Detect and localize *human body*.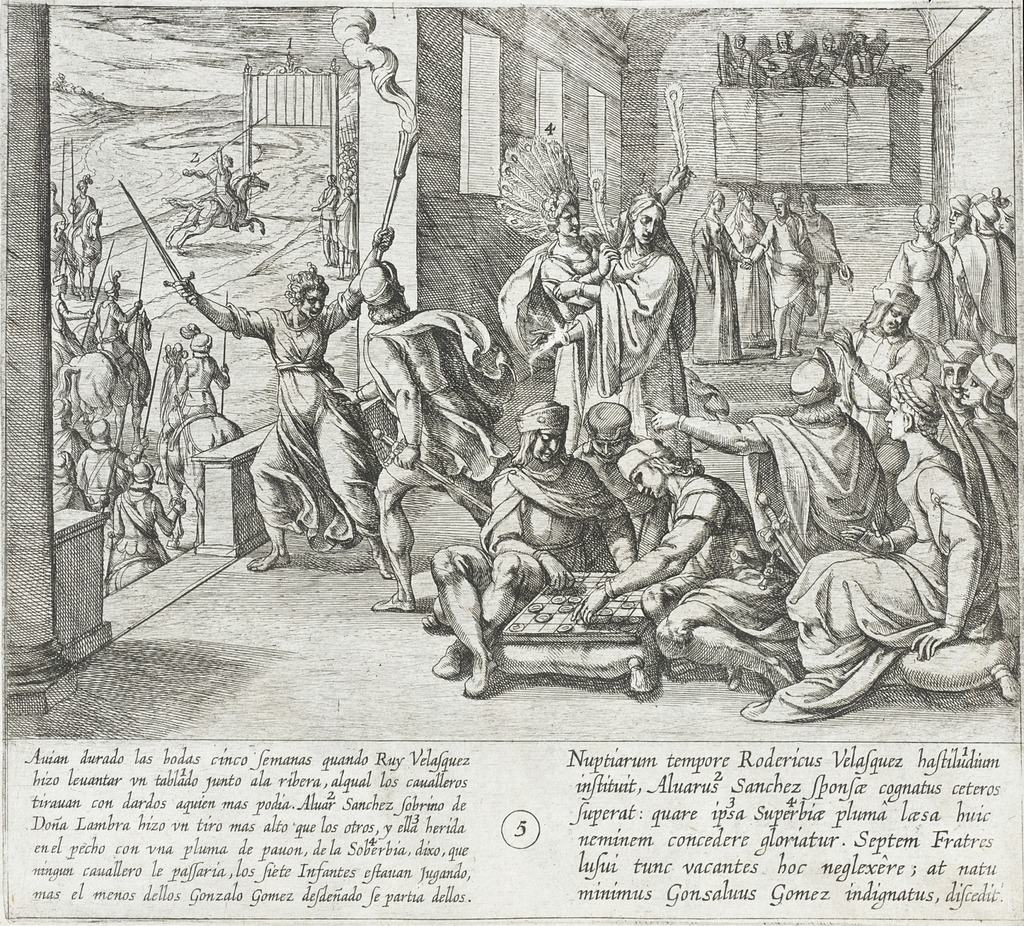
Localized at bbox(336, 190, 362, 278).
